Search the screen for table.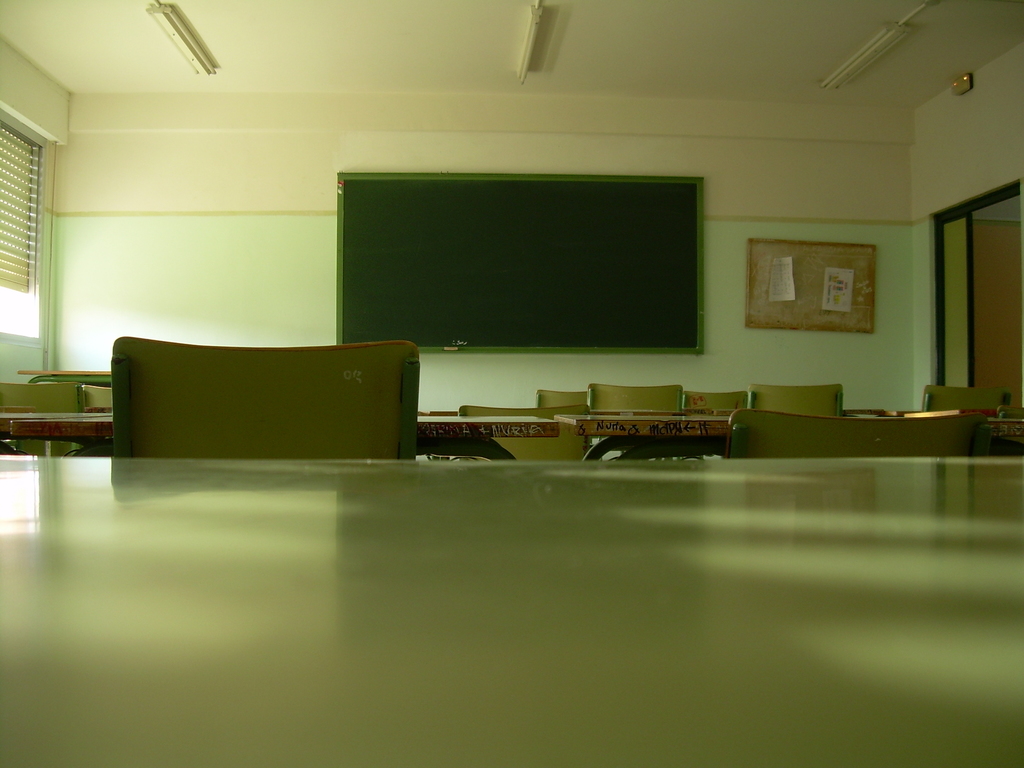
Found at left=0, top=447, right=1023, bottom=767.
